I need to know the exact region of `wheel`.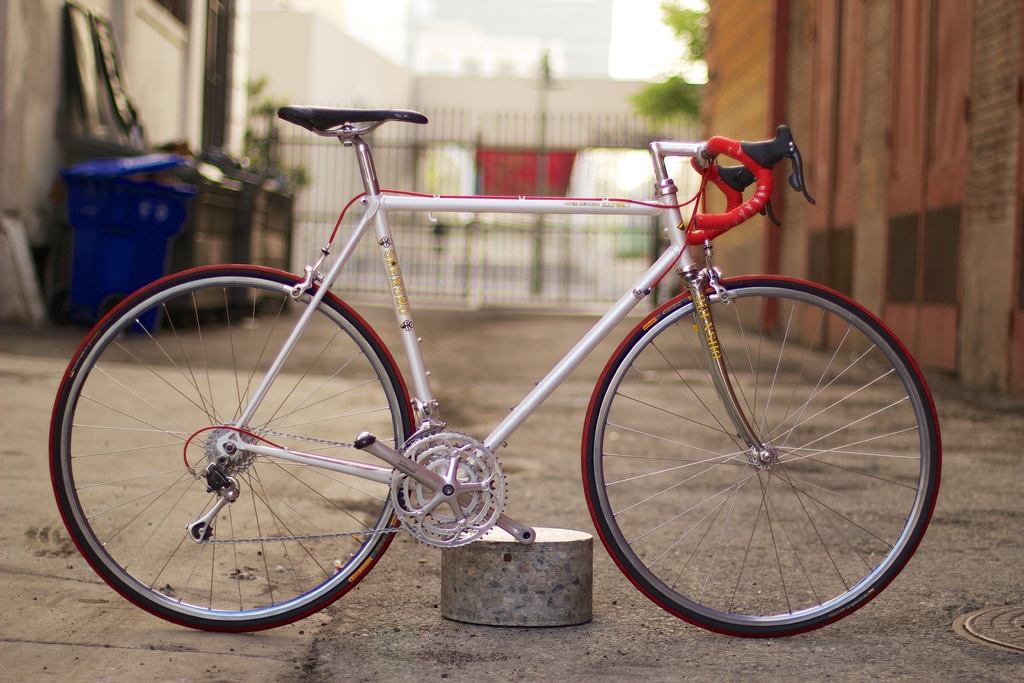
Region: detection(47, 266, 414, 635).
